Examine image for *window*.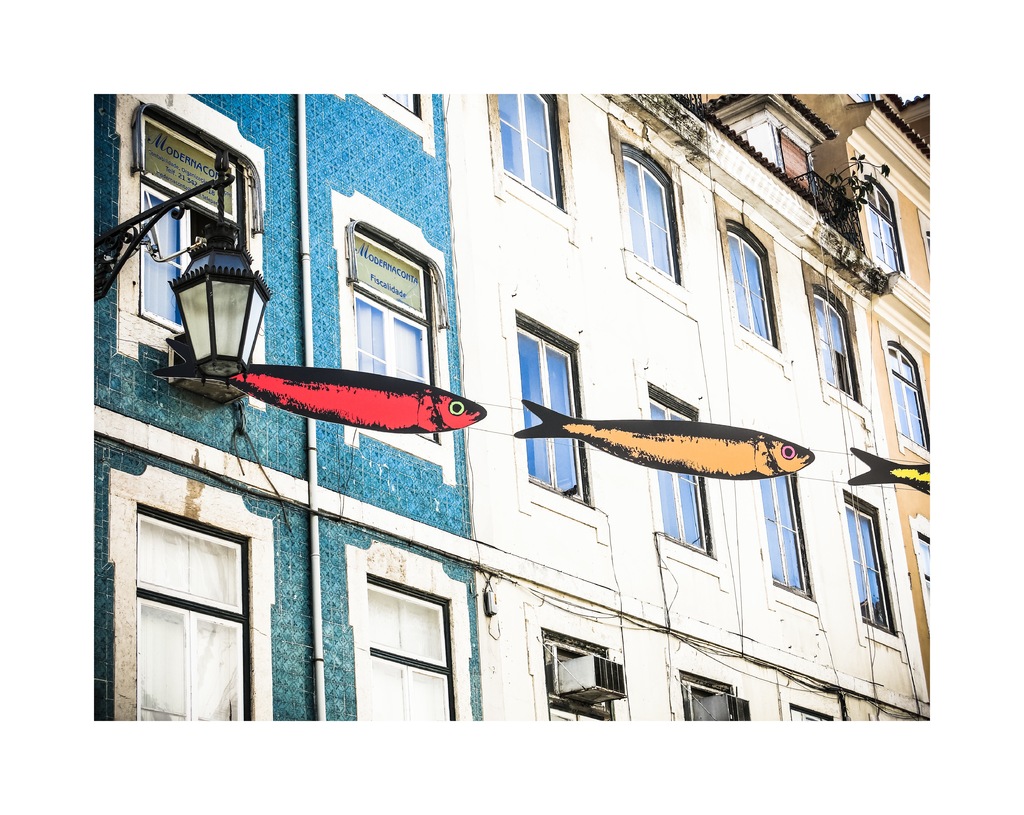
Examination result: {"x1": 841, "y1": 499, "x2": 904, "y2": 642}.
